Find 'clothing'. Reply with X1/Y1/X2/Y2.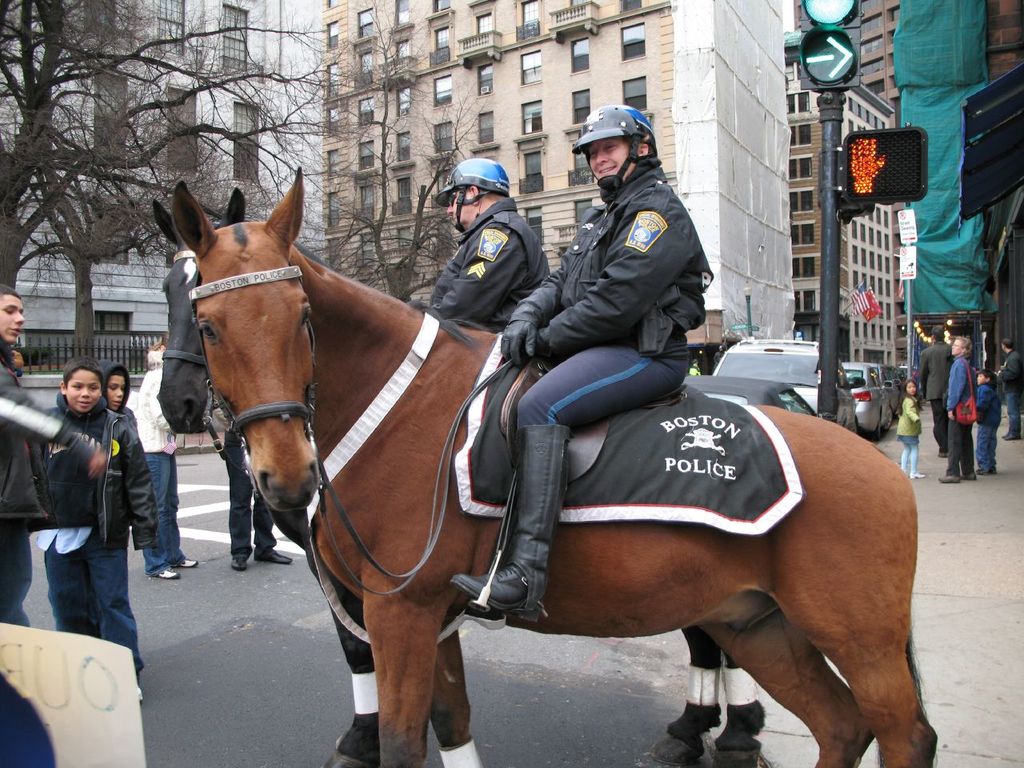
942/358/973/470.
